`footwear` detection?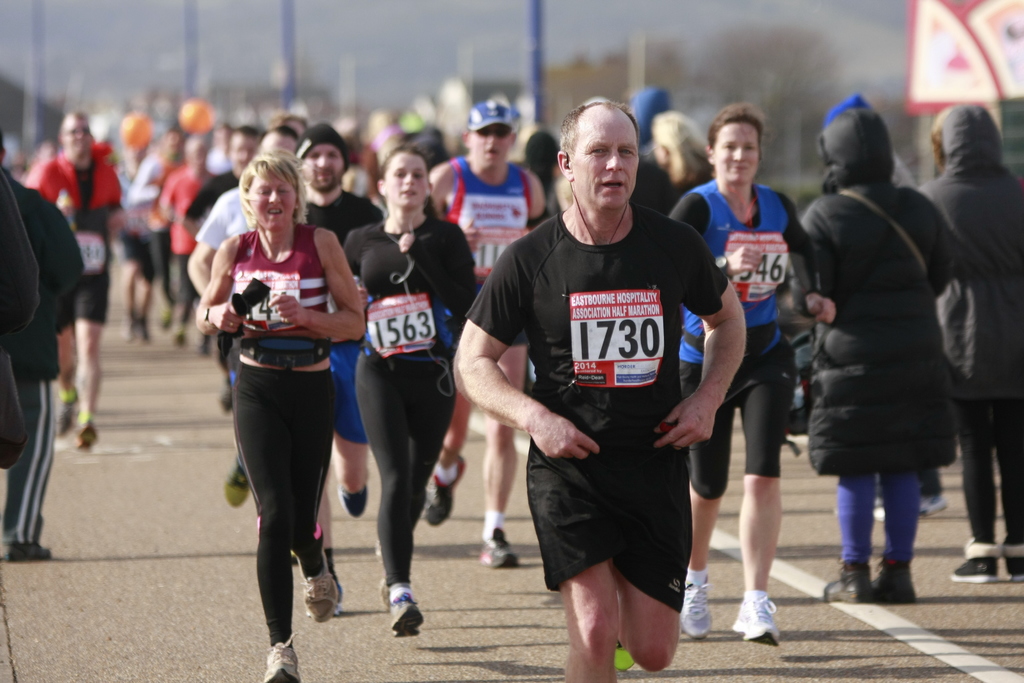
{"left": 687, "top": 574, "right": 716, "bottom": 636}
